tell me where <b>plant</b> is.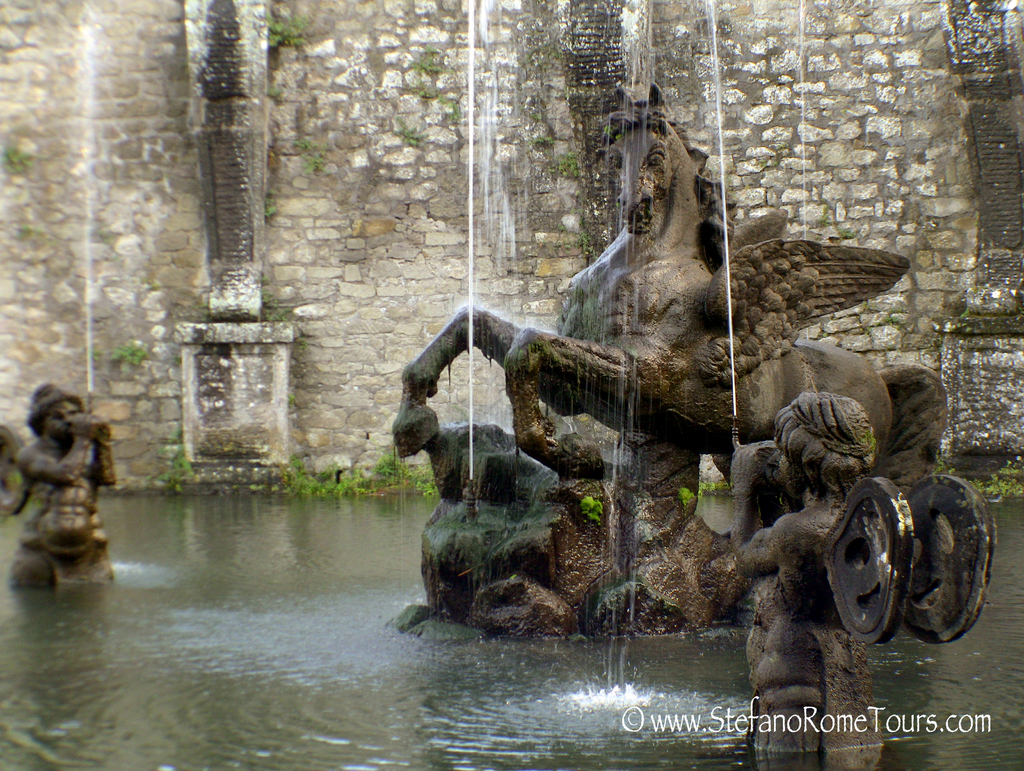
<b>plant</b> is at {"x1": 285, "y1": 449, "x2": 376, "y2": 497}.
